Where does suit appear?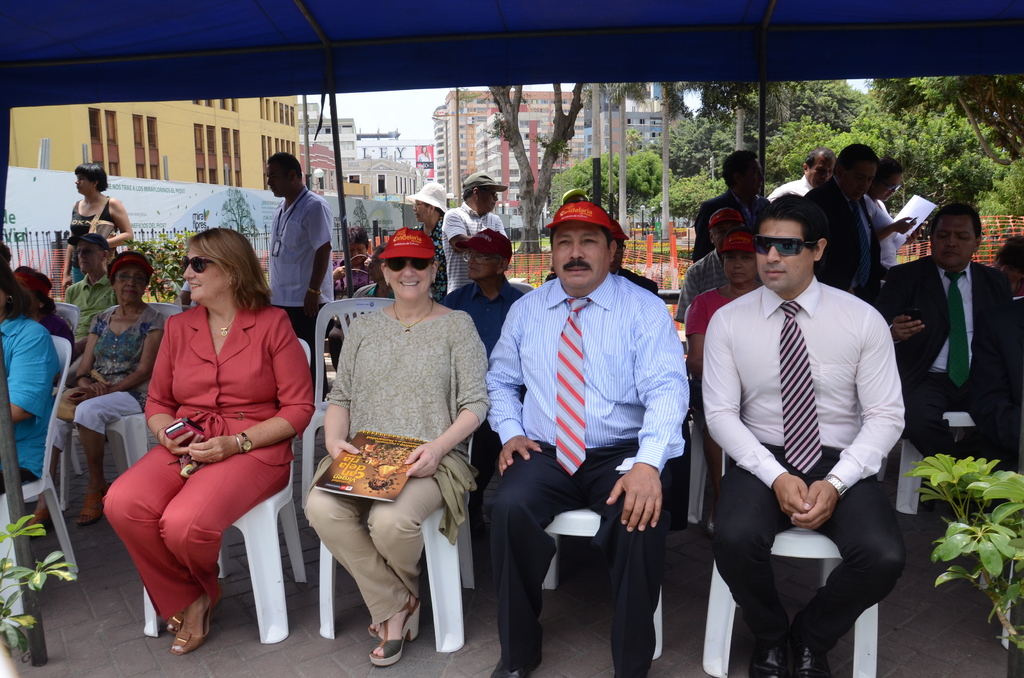
Appears at Rect(611, 266, 660, 296).
